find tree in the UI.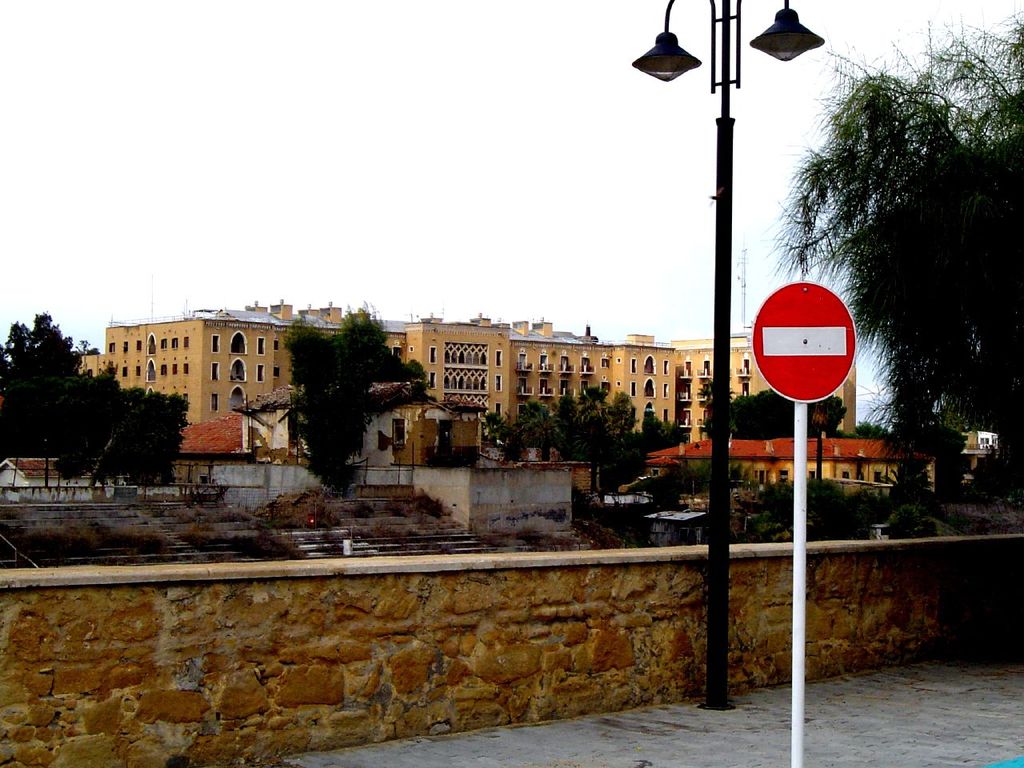
UI element at bbox=(2, 301, 107, 459).
